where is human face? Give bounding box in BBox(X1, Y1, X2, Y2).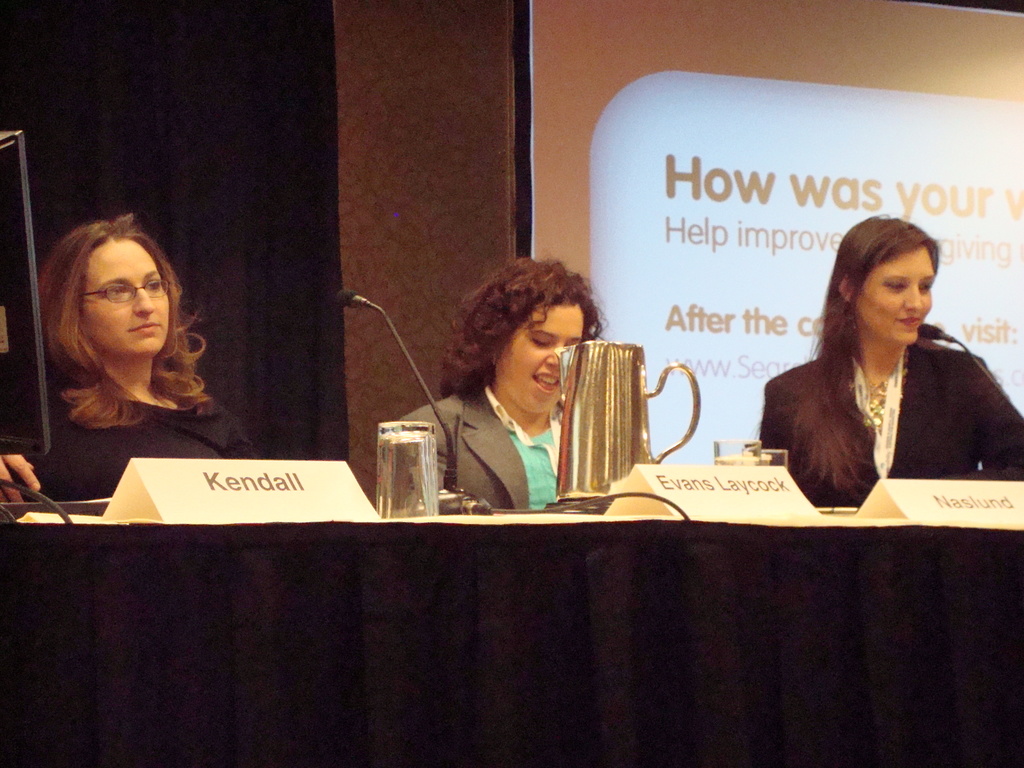
BBox(76, 233, 180, 356).
